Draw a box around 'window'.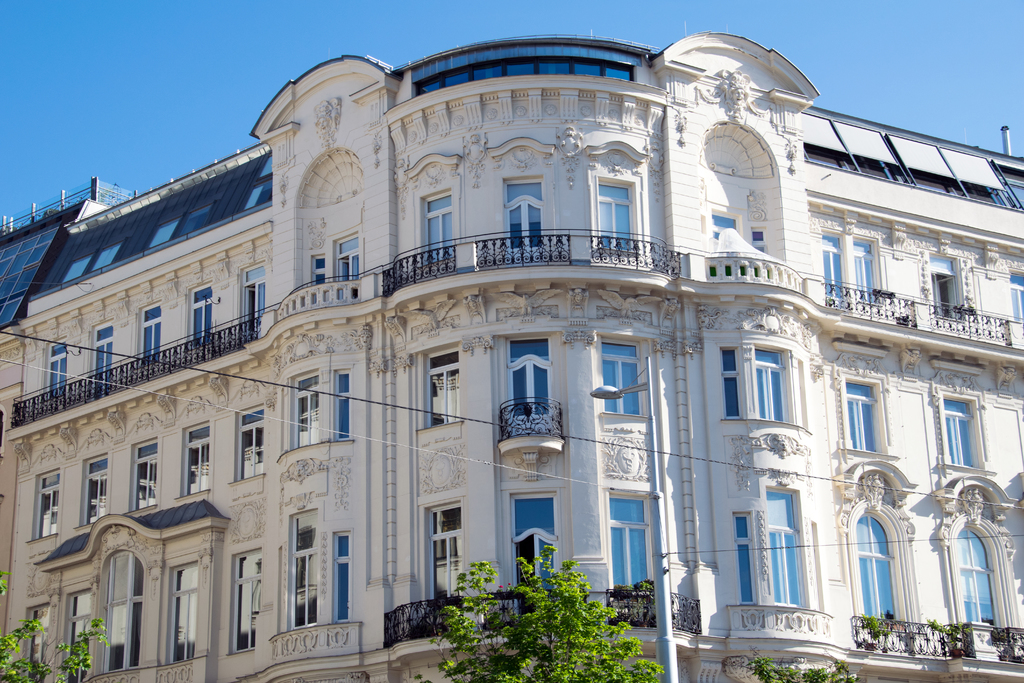
<bbox>79, 456, 111, 531</bbox>.
